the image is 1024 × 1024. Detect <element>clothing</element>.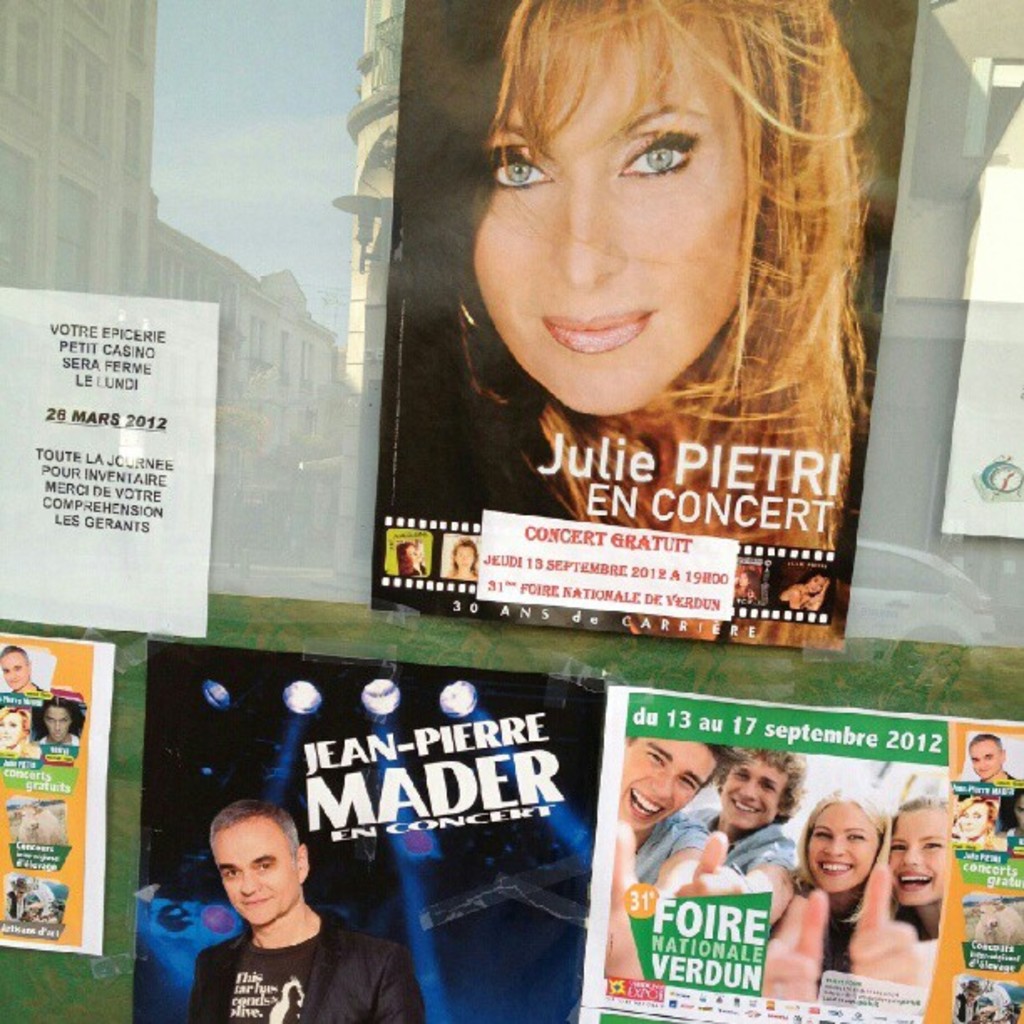
Detection: 197:930:412:1022.
